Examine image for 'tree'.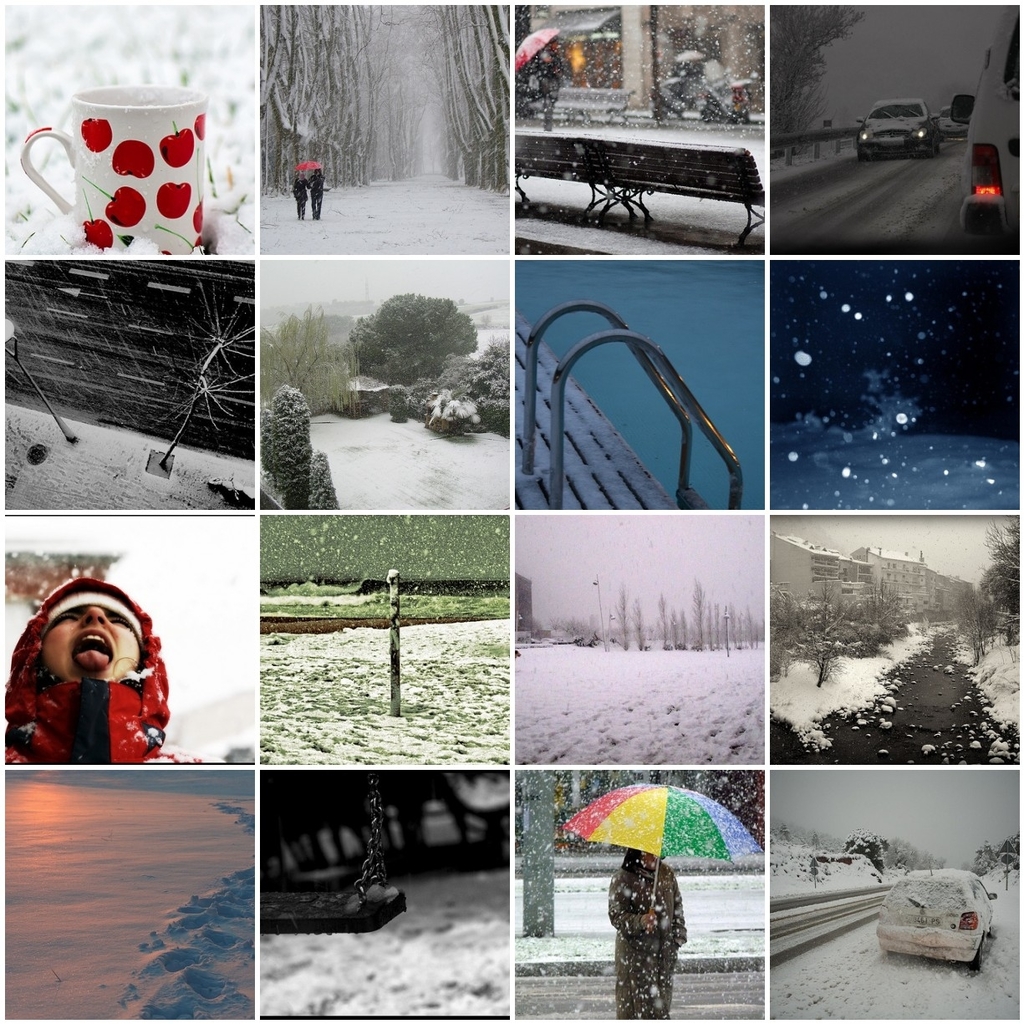
Examination result: box(973, 838, 1003, 874).
